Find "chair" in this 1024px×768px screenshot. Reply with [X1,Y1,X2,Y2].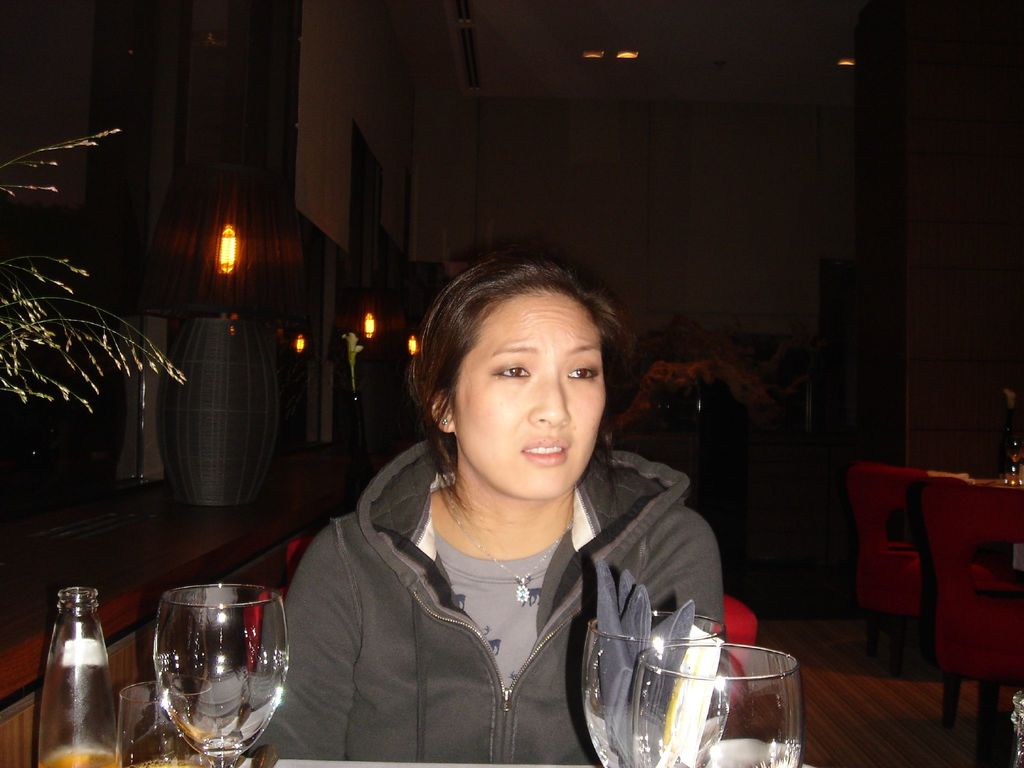
[234,534,763,744].
